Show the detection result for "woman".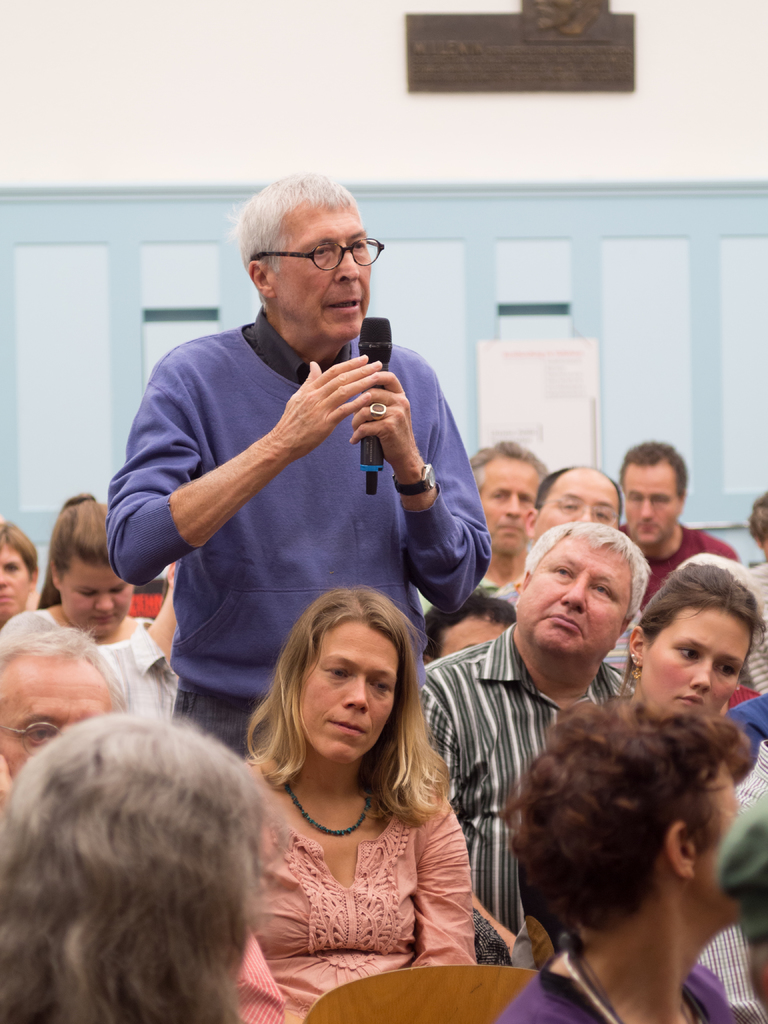
locate(211, 577, 521, 992).
